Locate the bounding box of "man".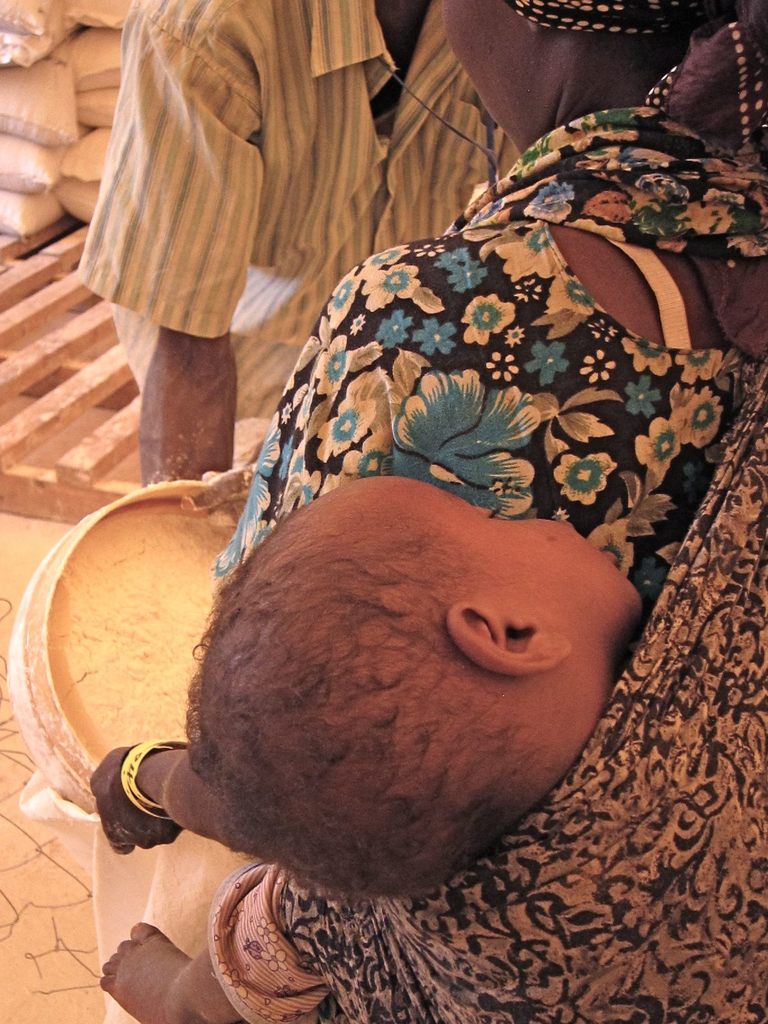
Bounding box: pyautogui.locateOnScreen(97, 0, 503, 488).
